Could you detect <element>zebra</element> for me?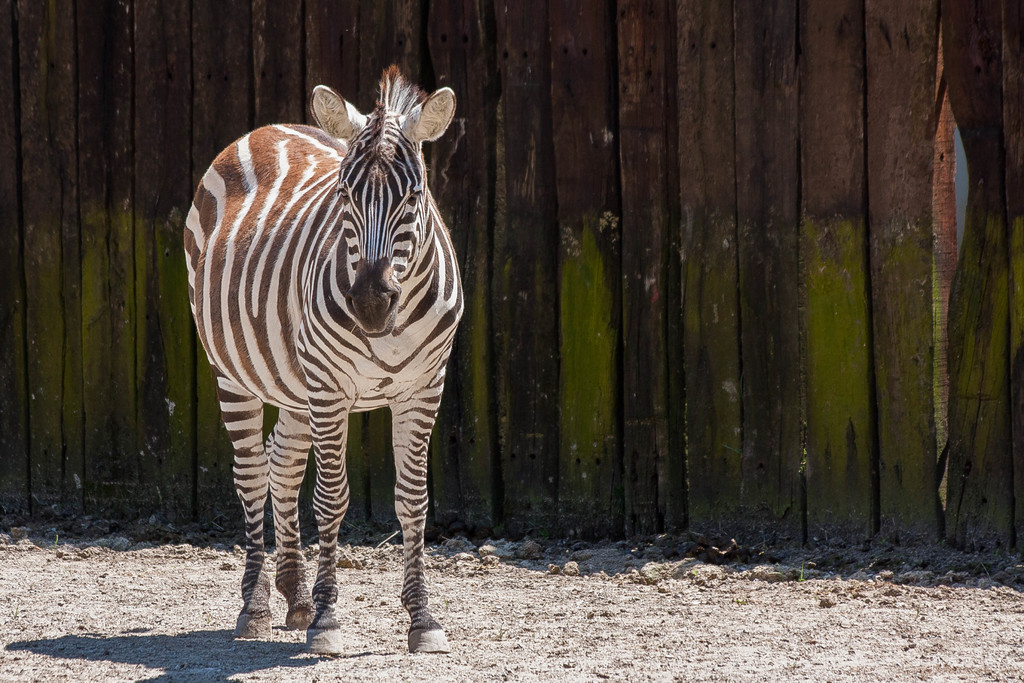
Detection result: locate(180, 58, 467, 652).
